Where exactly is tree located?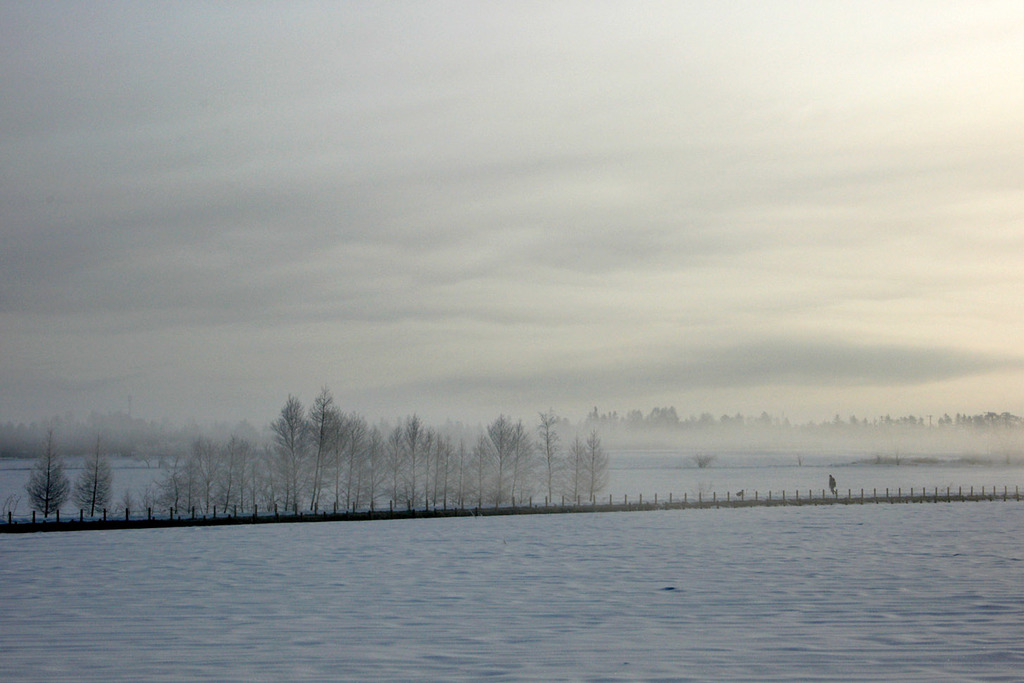
Its bounding box is Rect(25, 437, 66, 528).
